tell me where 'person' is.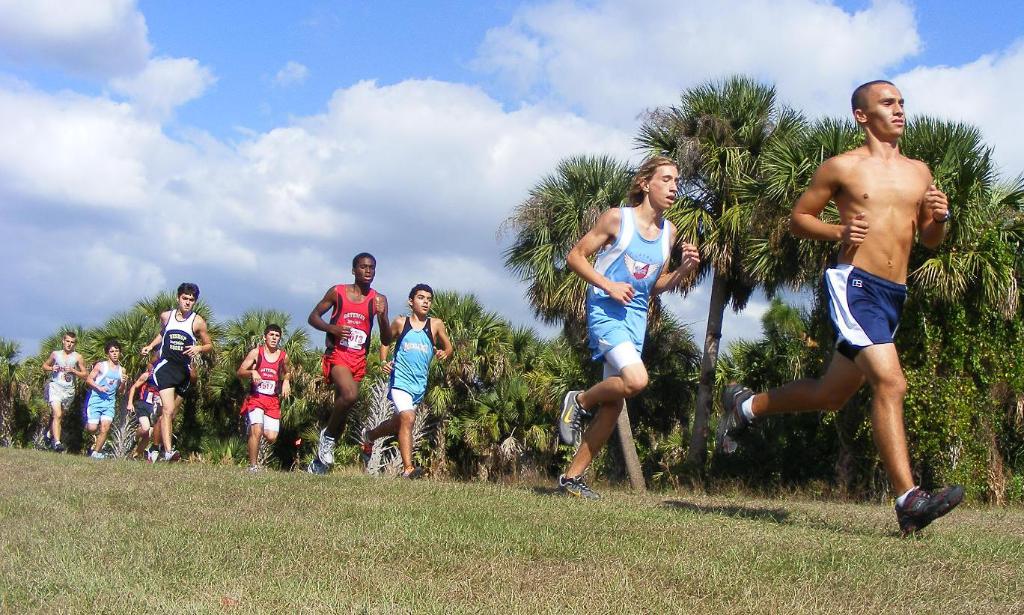
'person' is at [359, 281, 454, 480].
